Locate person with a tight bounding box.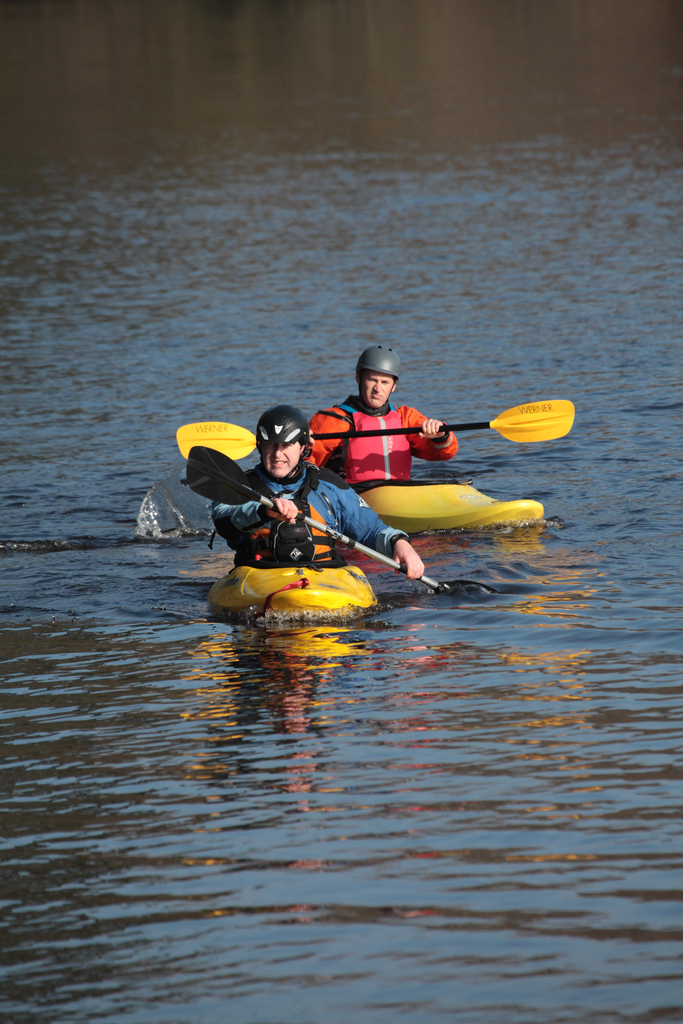
pyautogui.locateOnScreen(208, 406, 429, 588).
